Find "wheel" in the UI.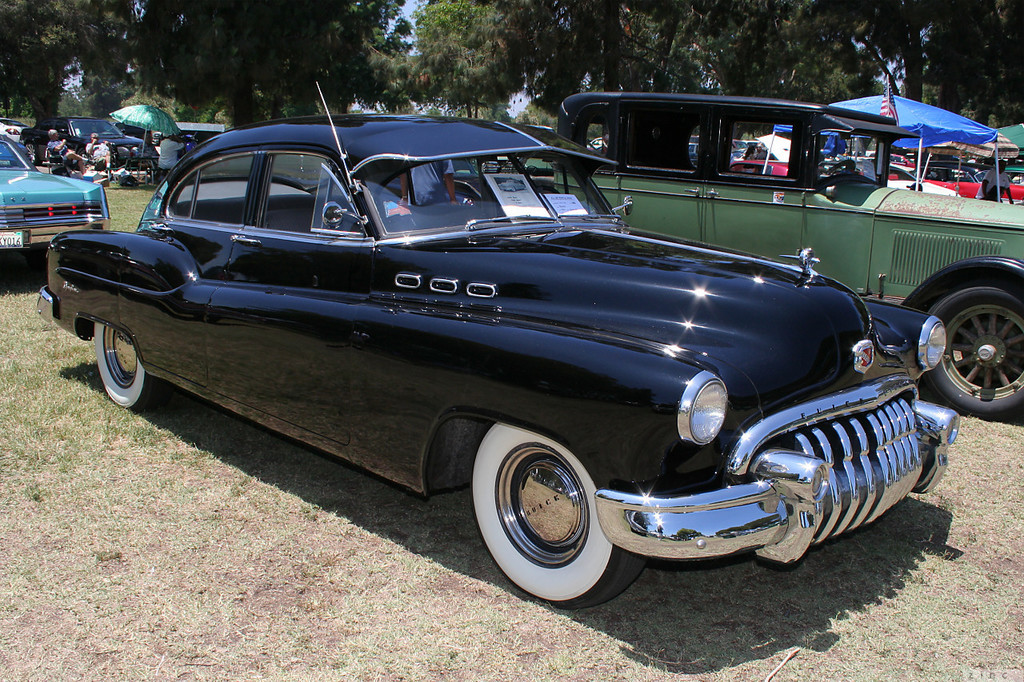
UI element at left=25, top=141, right=41, bottom=166.
